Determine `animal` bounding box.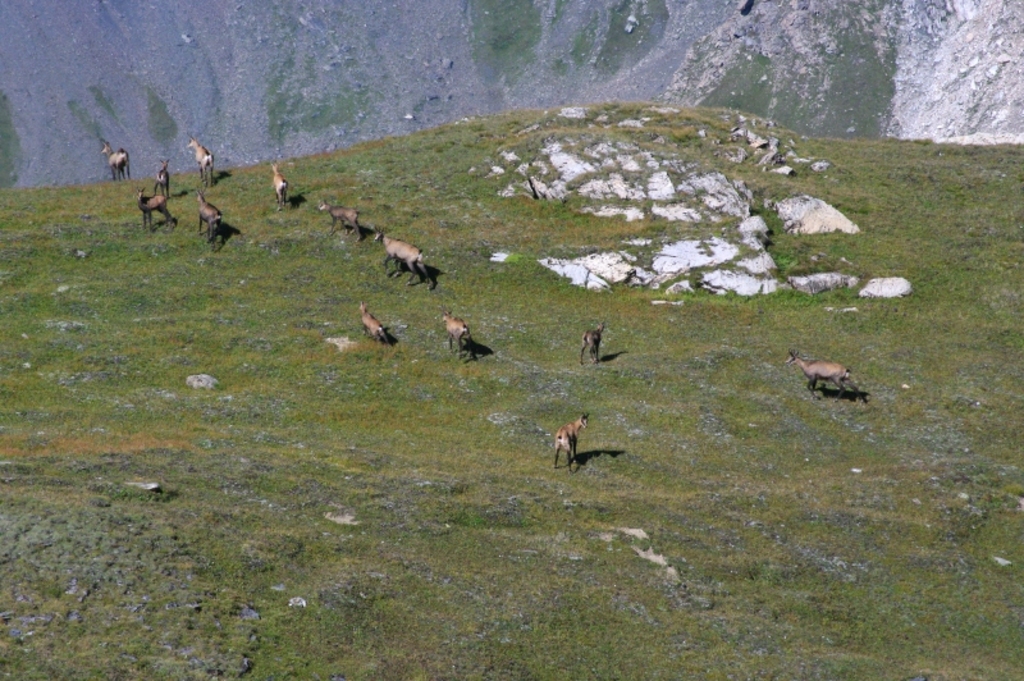
Determined: <bbox>310, 195, 364, 243</bbox>.
